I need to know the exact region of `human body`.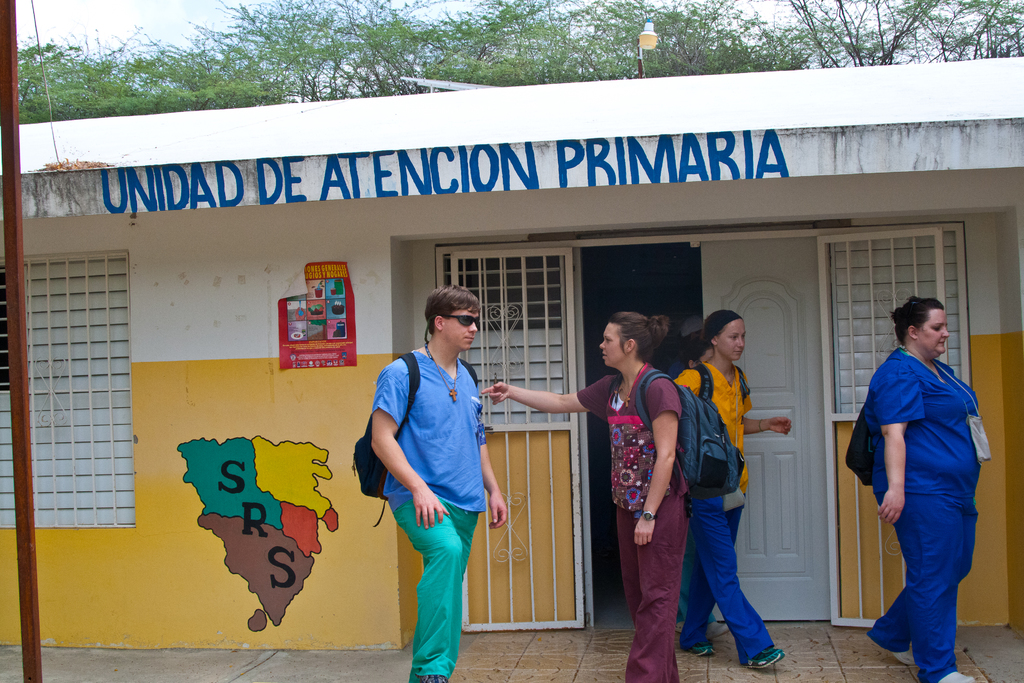
Region: [853,348,986,682].
